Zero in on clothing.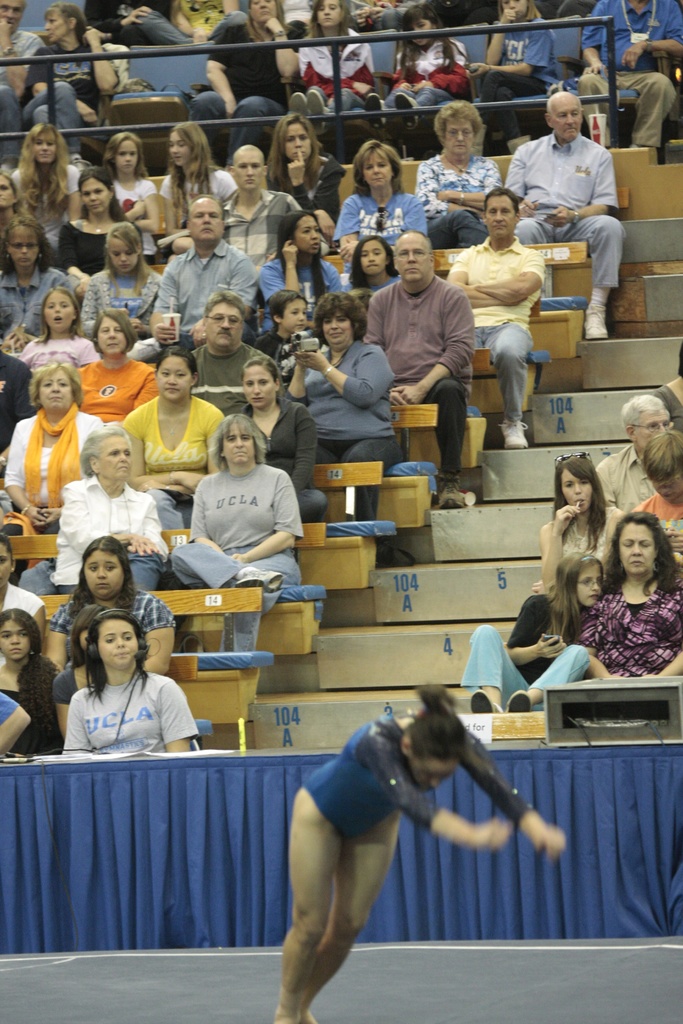
Zeroed in: rect(186, 337, 284, 412).
